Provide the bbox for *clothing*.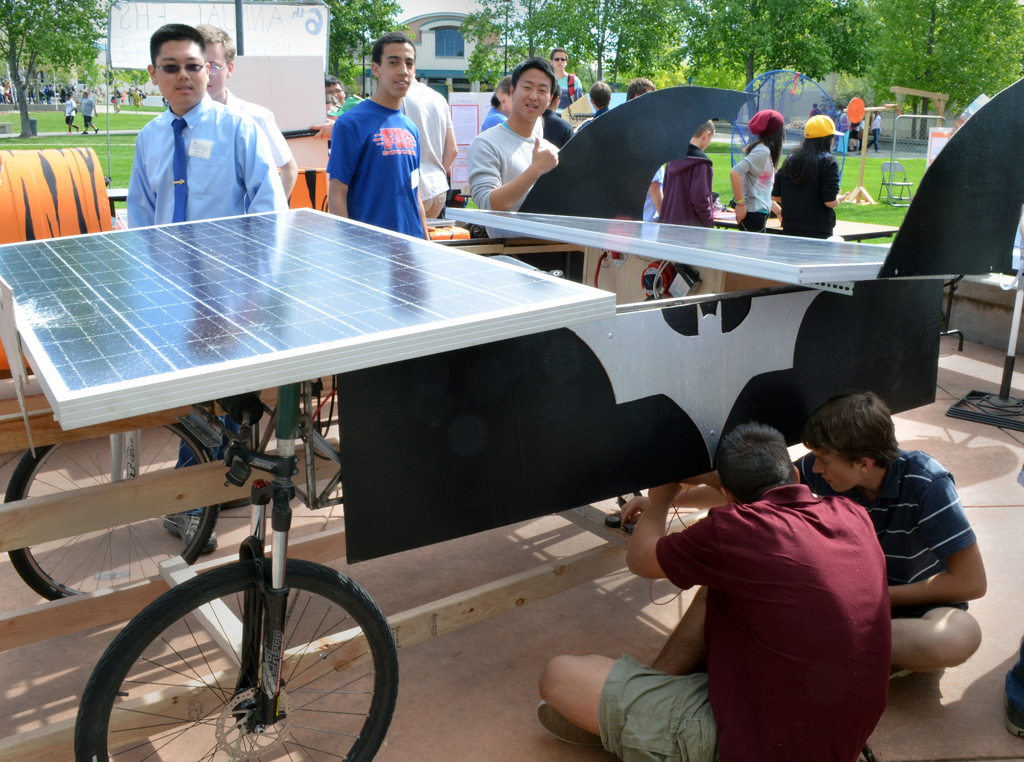
<box>642,161,671,229</box>.
